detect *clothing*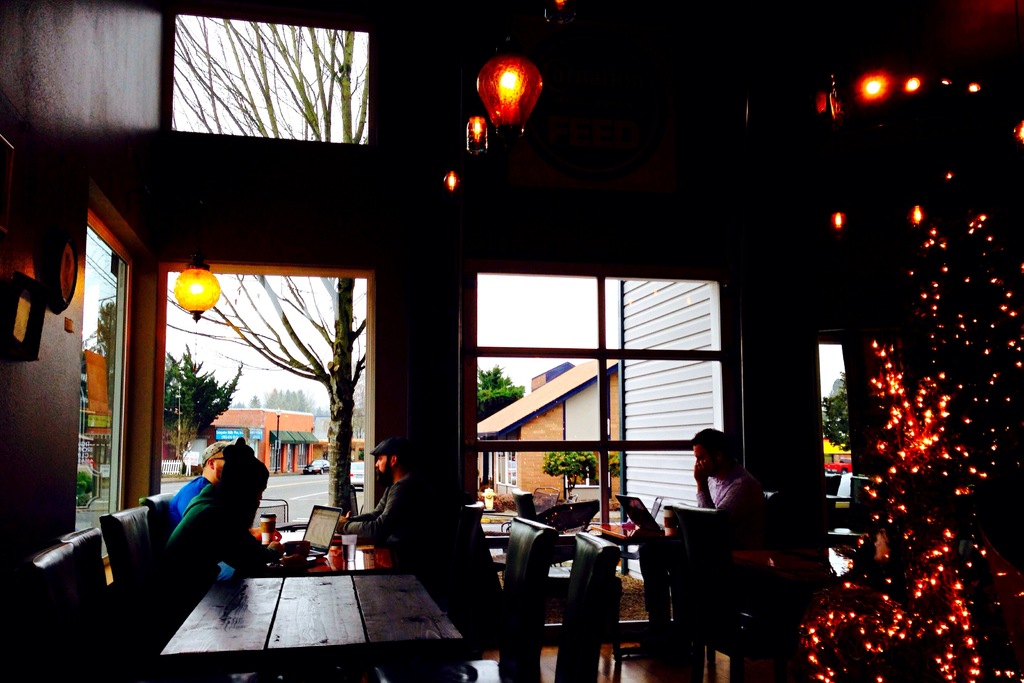
[x1=334, y1=477, x2=459, y2=574]
